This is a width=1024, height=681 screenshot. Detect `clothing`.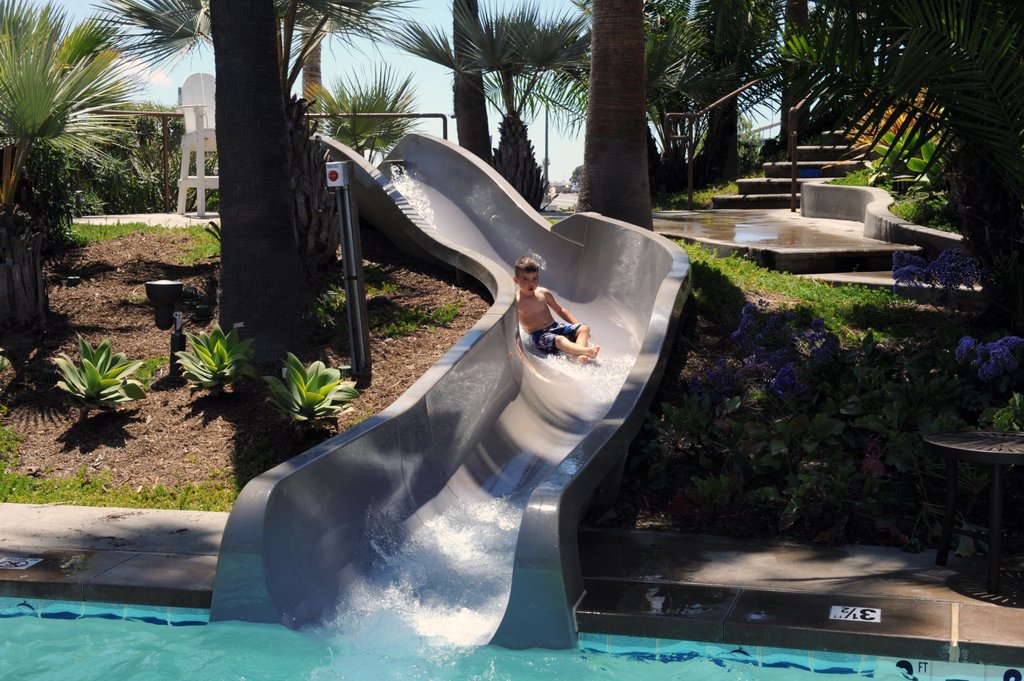
select_region(533, 320, 587, 351).
